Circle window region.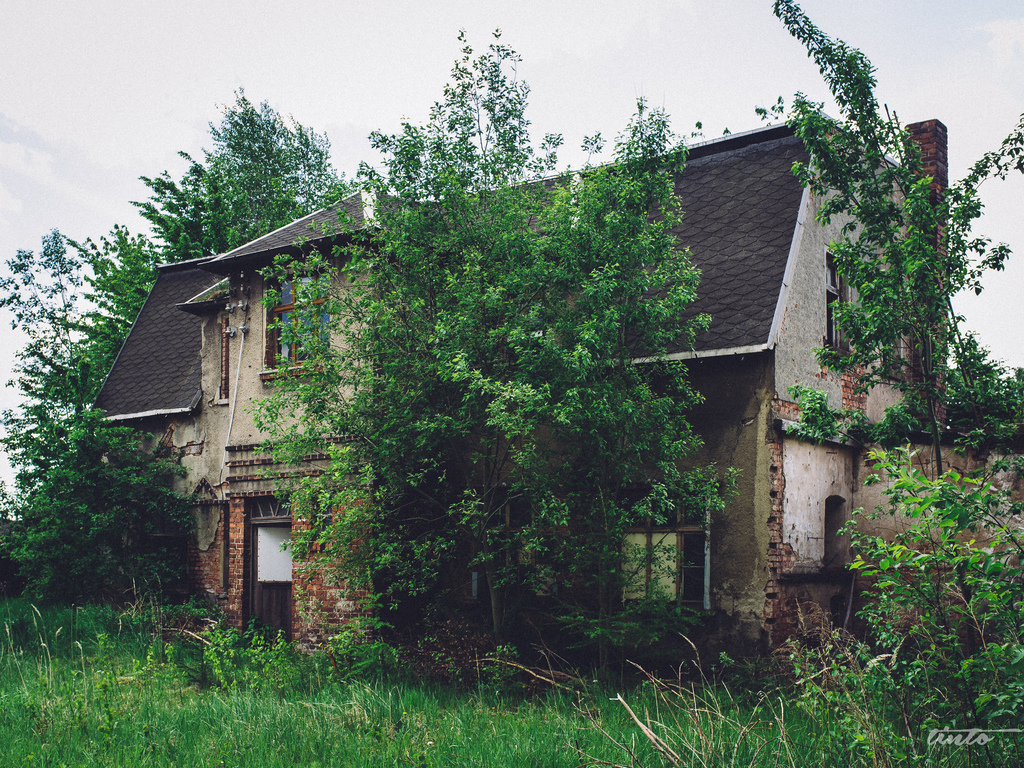
Region: {"x1": 605, "y1": 526, "x2": 684, "y2": 607}.
